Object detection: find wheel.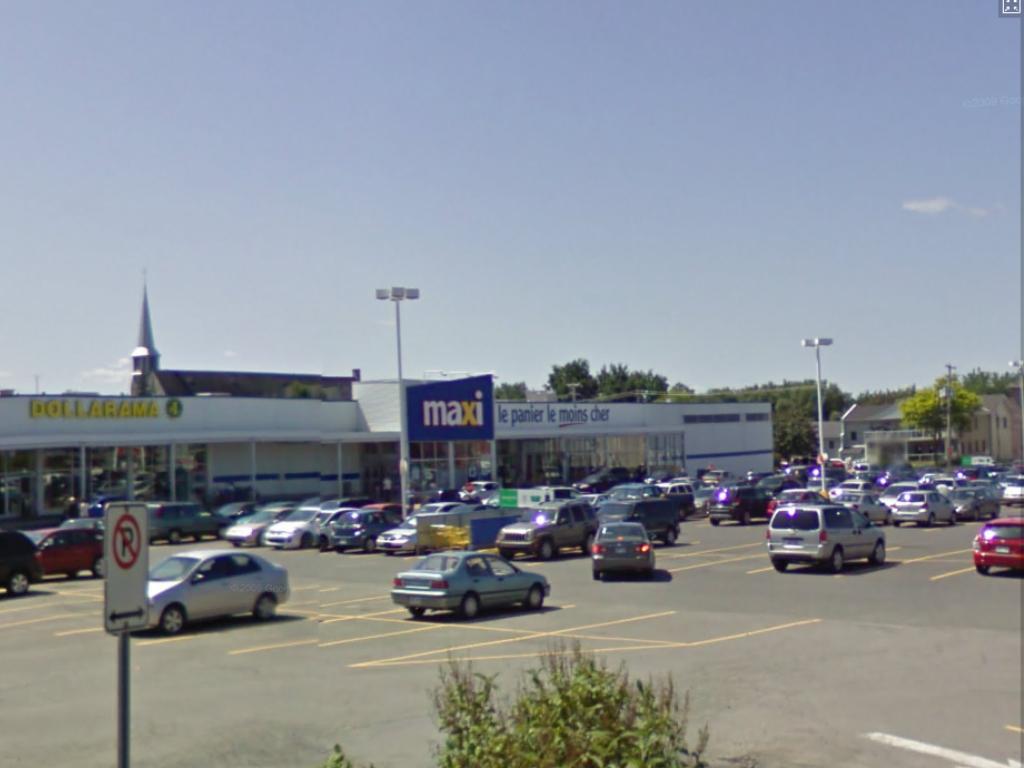
select_region(827, 548, 845, 575).
